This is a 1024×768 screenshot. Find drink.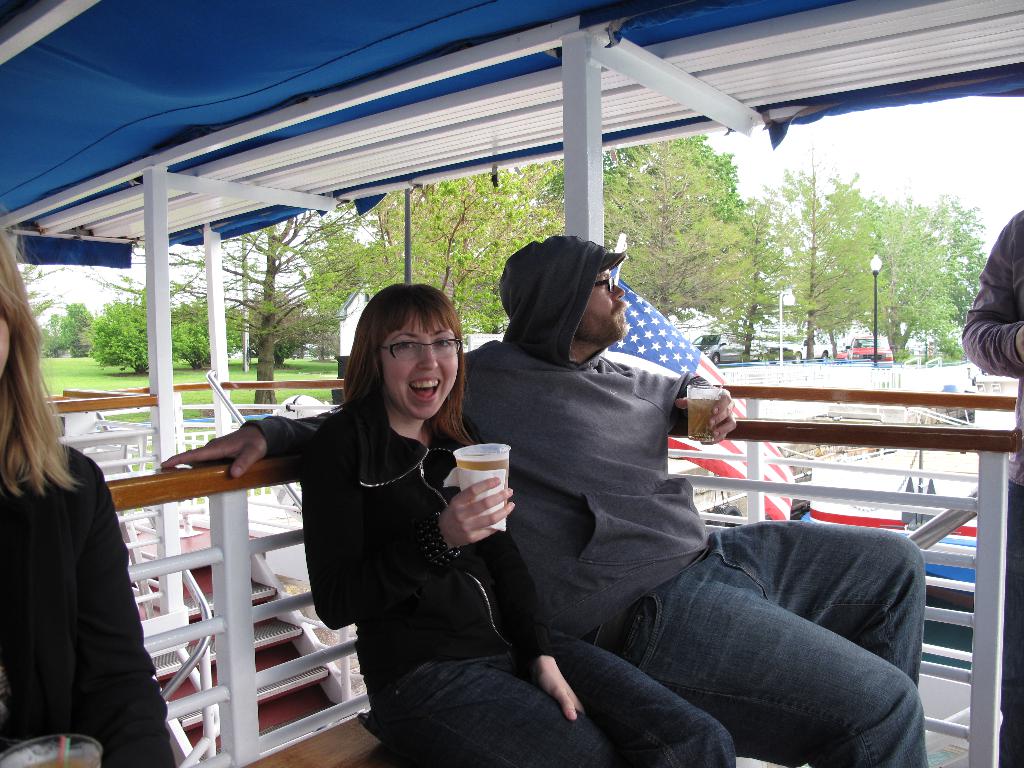
Bounding box: (x1=688, y1=385, x2=725, y2=436).
